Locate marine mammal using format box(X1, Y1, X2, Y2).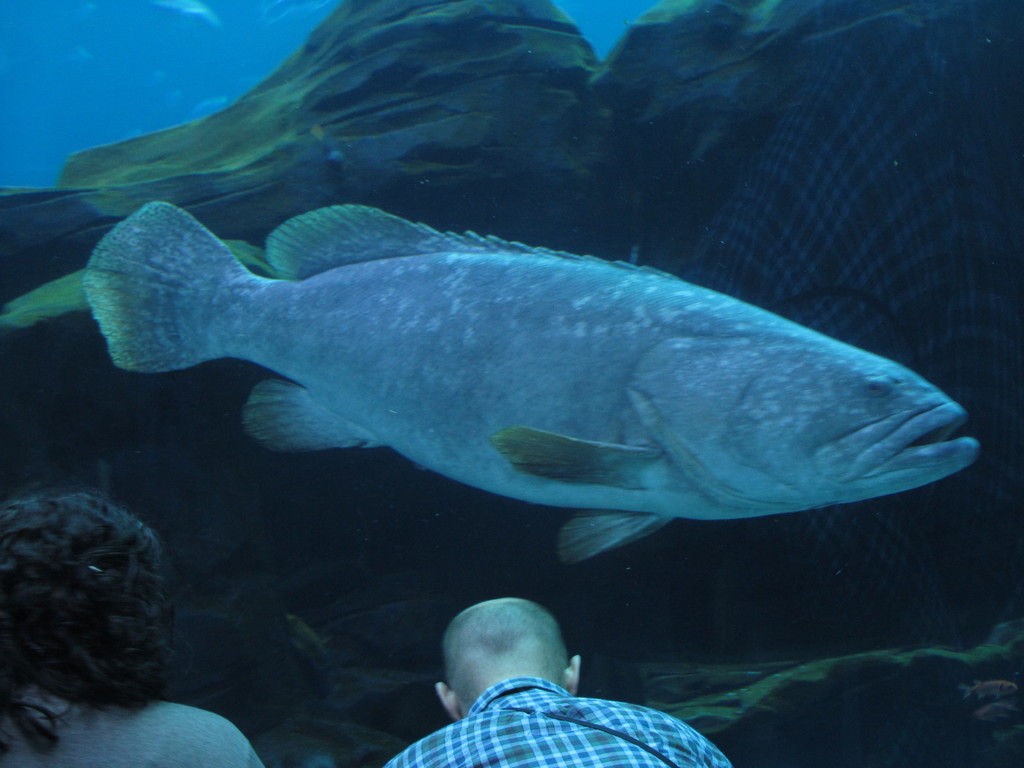
box(124, 209, 934, 554).
